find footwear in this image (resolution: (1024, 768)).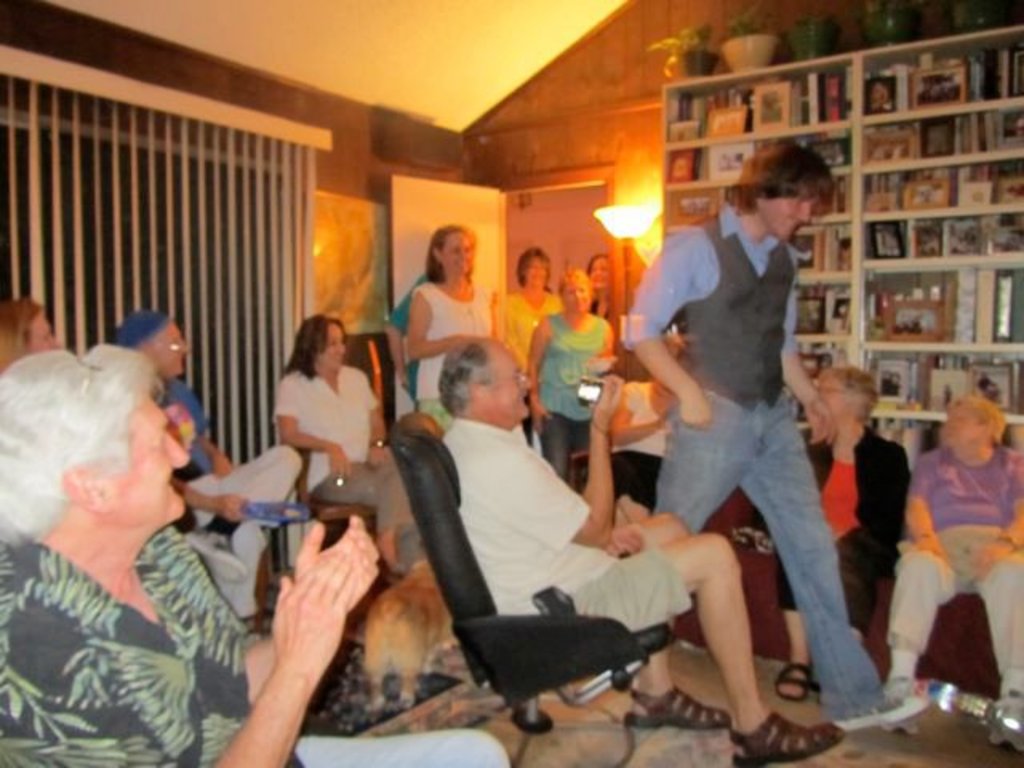
region(835, 694, 925, 728).
